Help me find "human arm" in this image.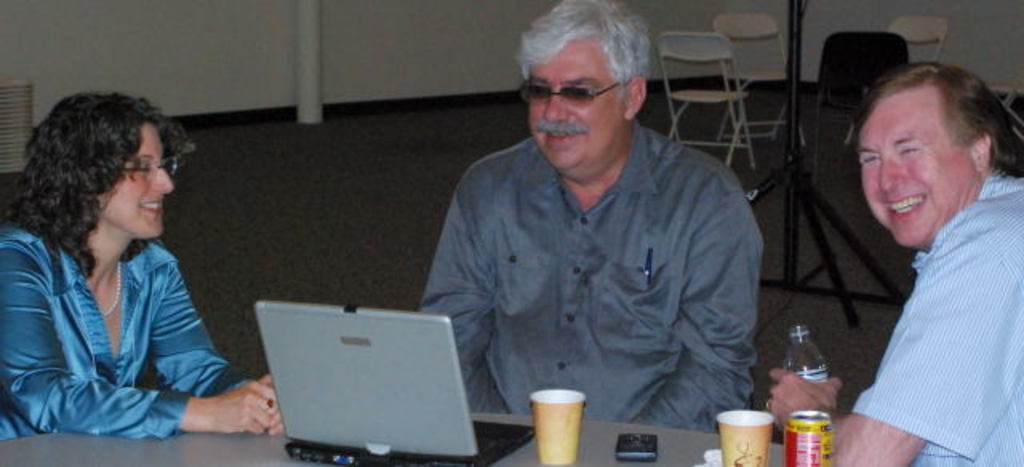
Found it: <region>149, 246, 272, 393</region>.
